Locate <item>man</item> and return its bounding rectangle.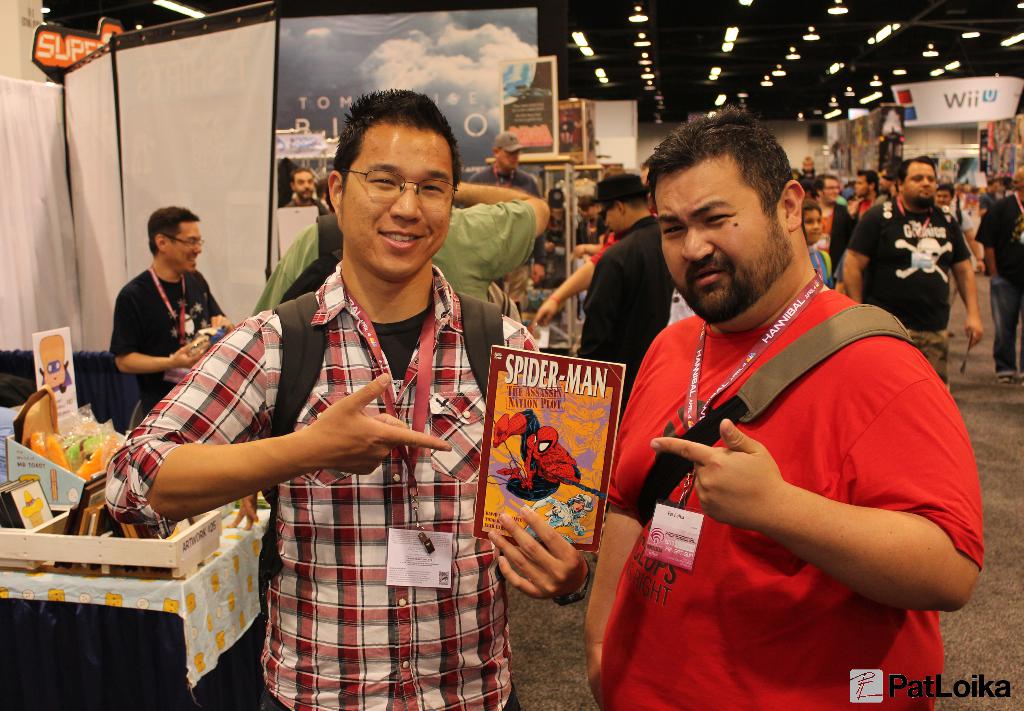
(579, 106, 968, 683).
